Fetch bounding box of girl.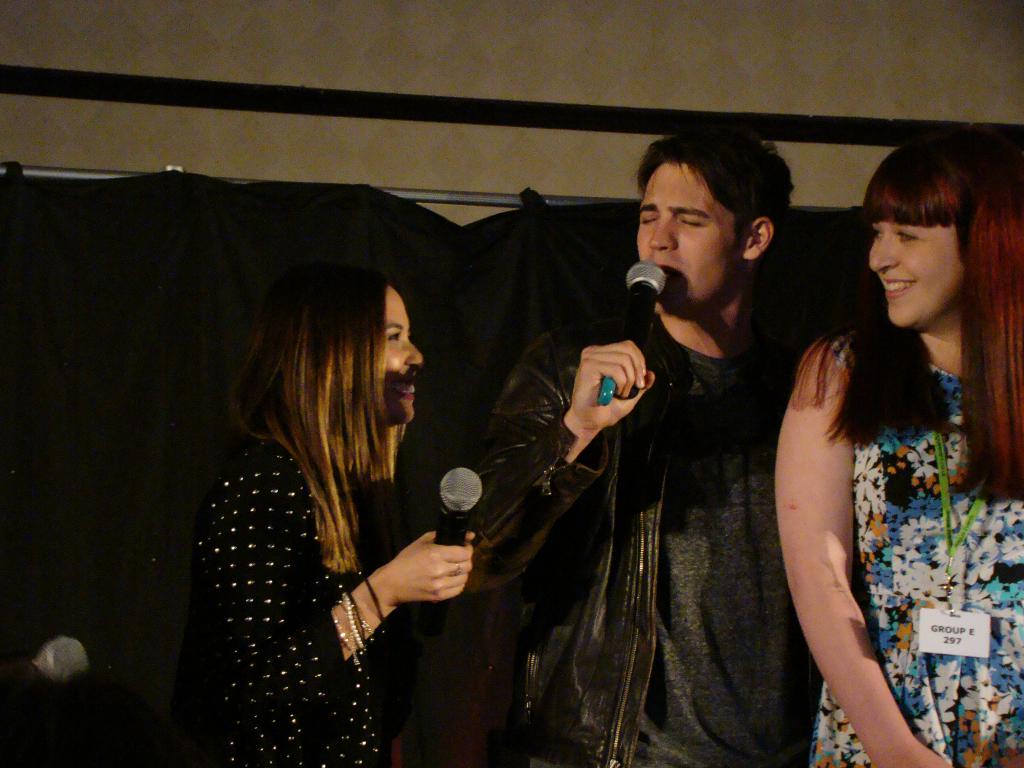
Bbox: rect(772, 129, 1023, 767).
